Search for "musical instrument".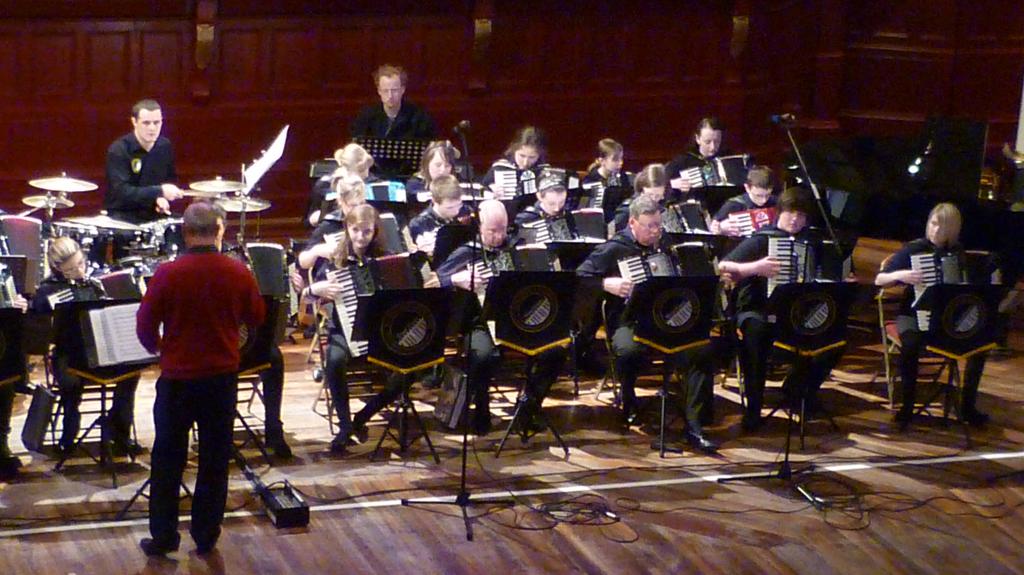
Found at bbox=[518, 212, 611, 251].
